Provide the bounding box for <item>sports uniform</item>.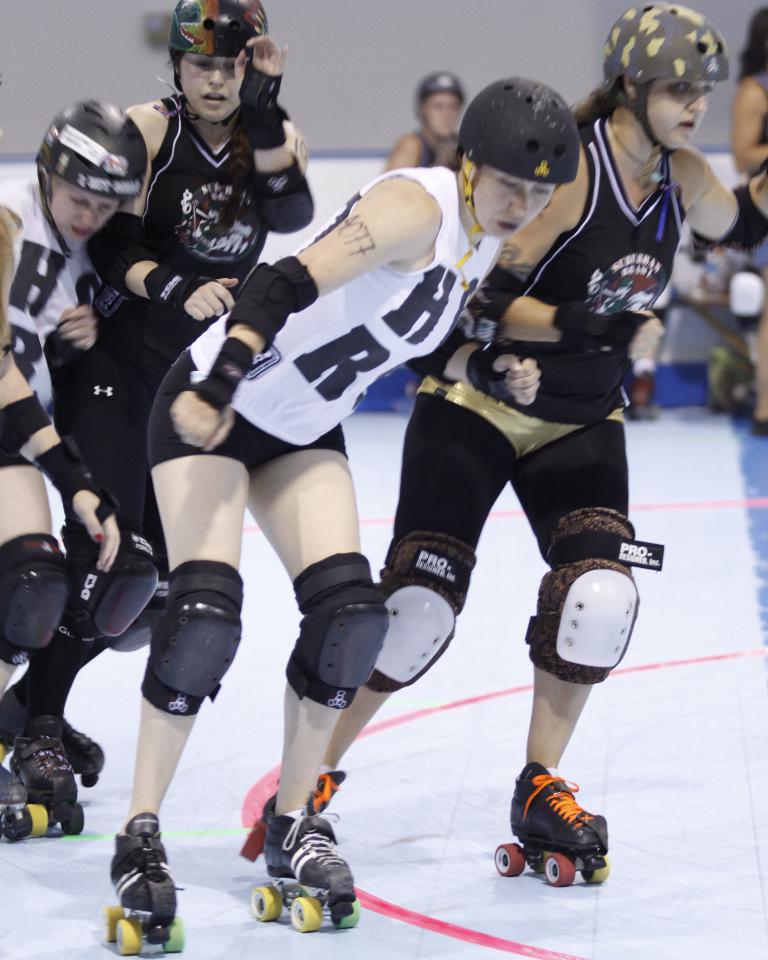
{"left": 47, "top": 91, "right": 317, "bottom": 657}.
